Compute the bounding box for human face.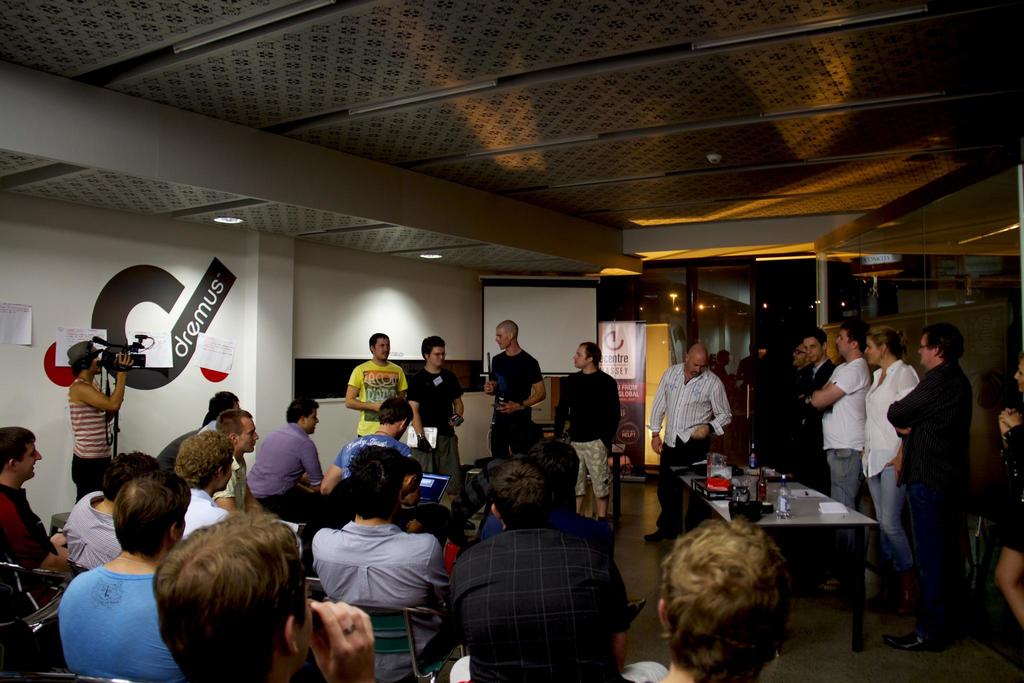
pyautogui.locateOnScreen(496, 331, 508, 349).
